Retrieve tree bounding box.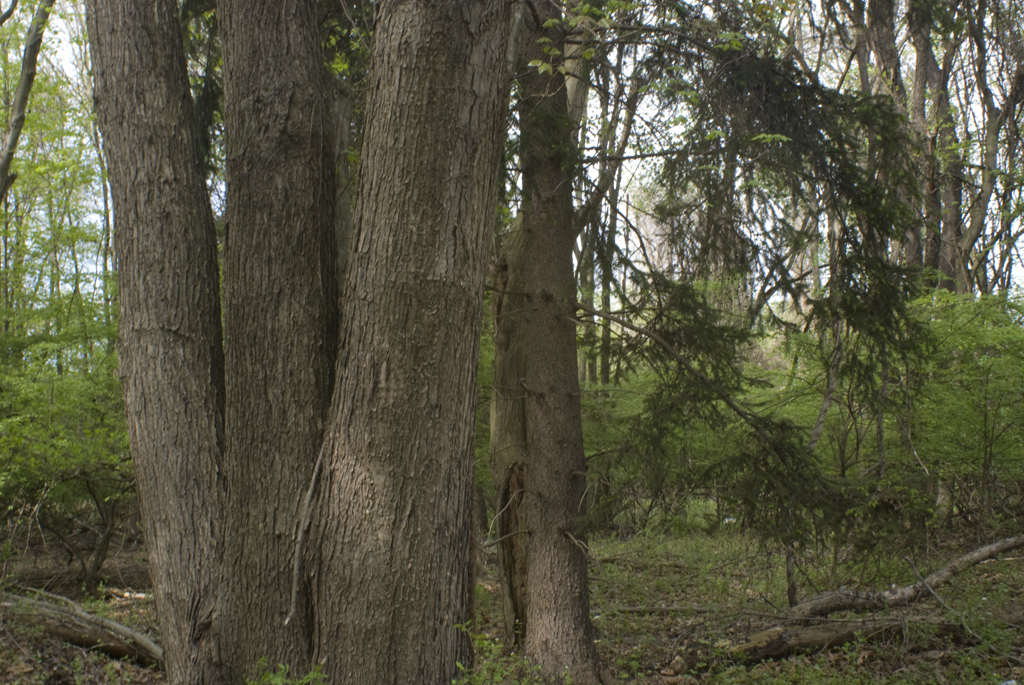
Bounding box: l=484, t=0, r=922, b=684.
